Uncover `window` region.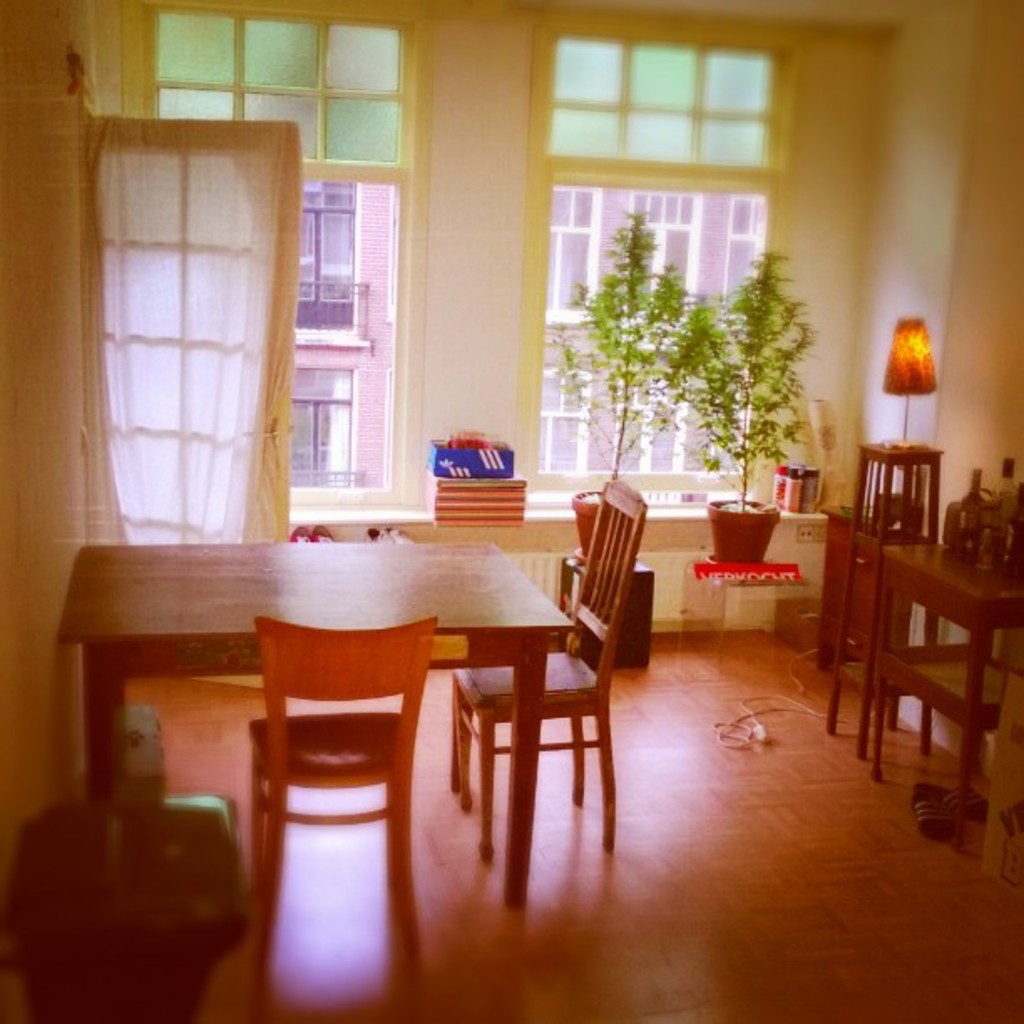
Uncovered: crop(288, 371, 356, 482).
